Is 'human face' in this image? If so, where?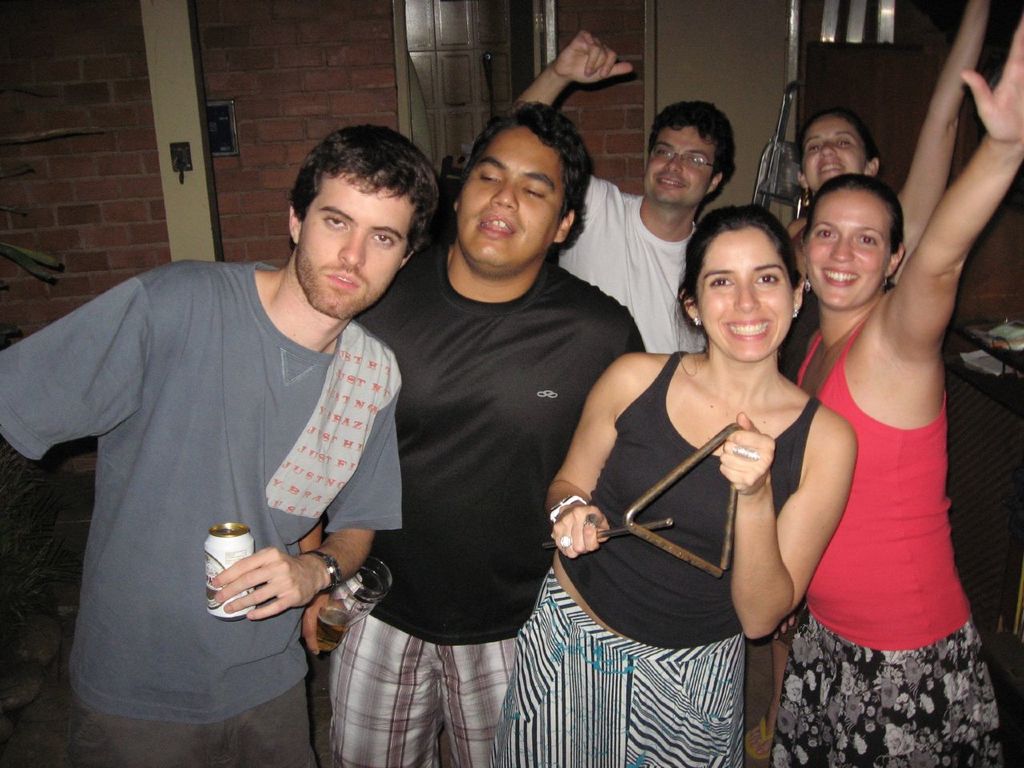
Yes, at <bbox>645, 122, 714, 208</bbox>.
